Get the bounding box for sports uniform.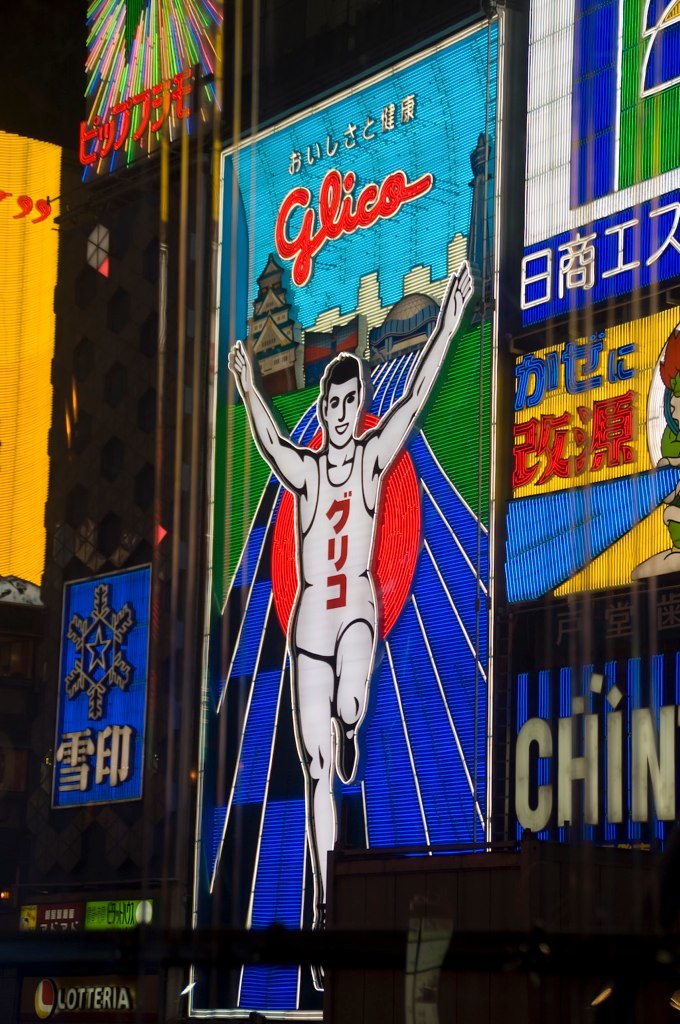
[291,453,386,672].
